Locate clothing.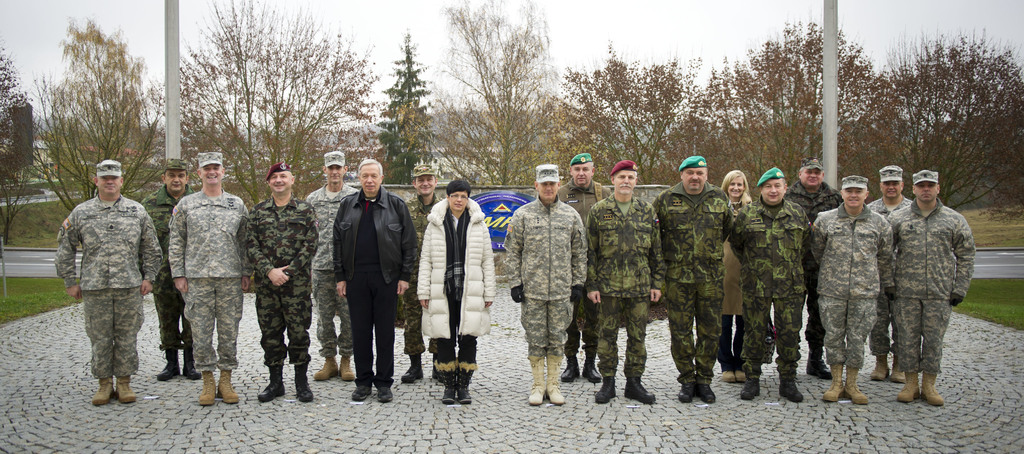
Bounding box: {"left": 56, "top": 191, "right": 159, "bottom": 380}.
